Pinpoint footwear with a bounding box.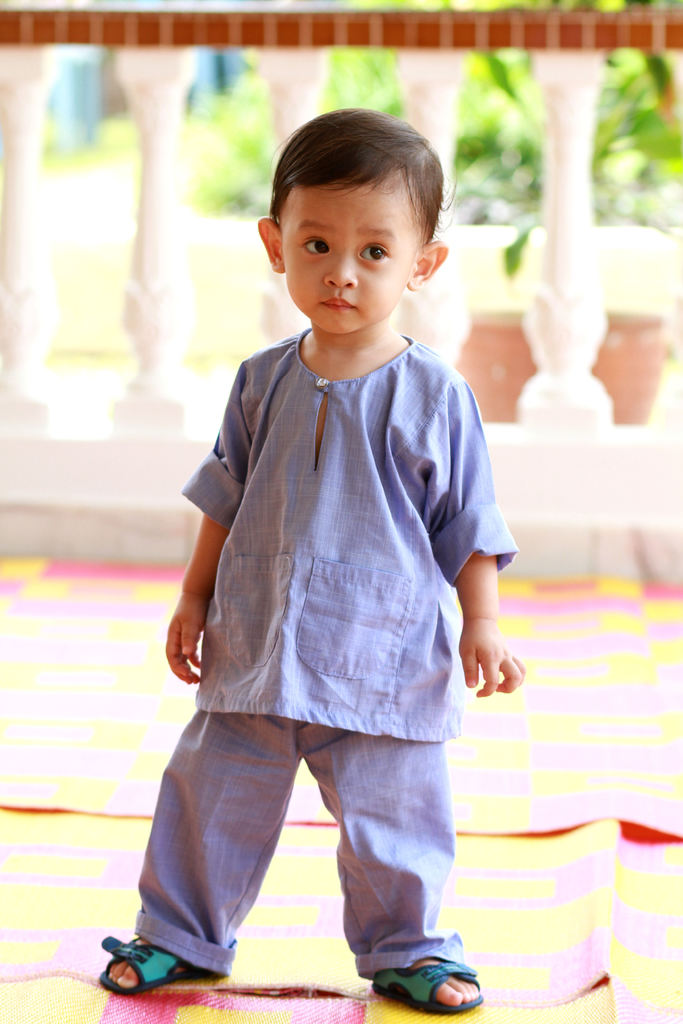
l=350, t=943, r=486, b=1003.
